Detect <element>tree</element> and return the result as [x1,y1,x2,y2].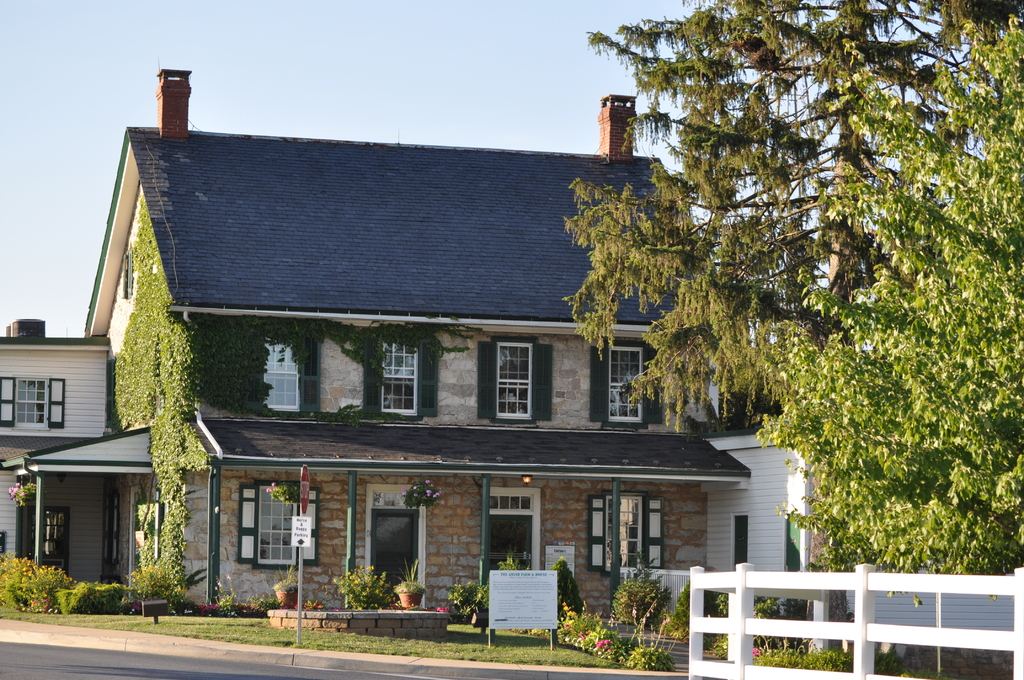
[594,15,990,559].
